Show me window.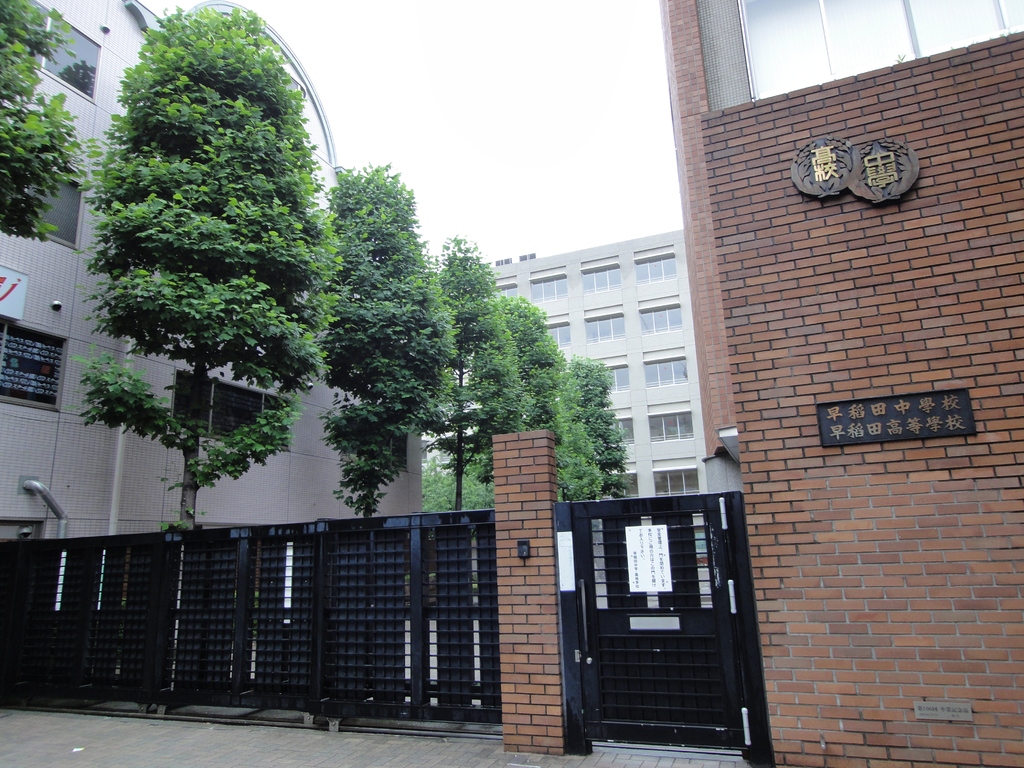
window is here: l=579, t=262, r=623, b=296.
